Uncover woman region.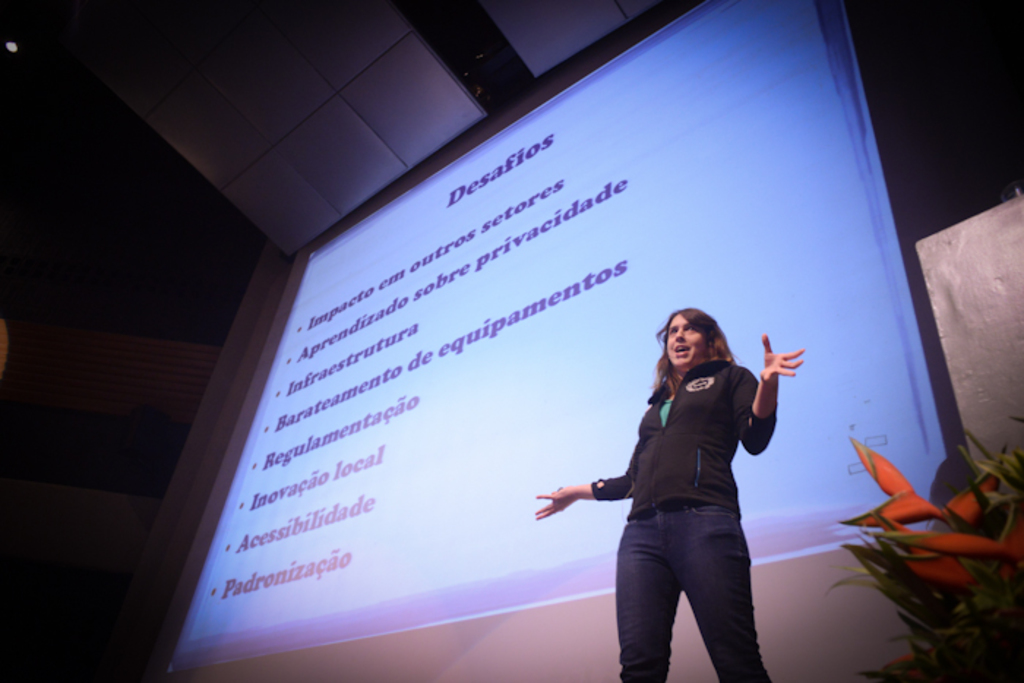
Uncovered: (x1=551, y1=297, x2=791, y2=663).
